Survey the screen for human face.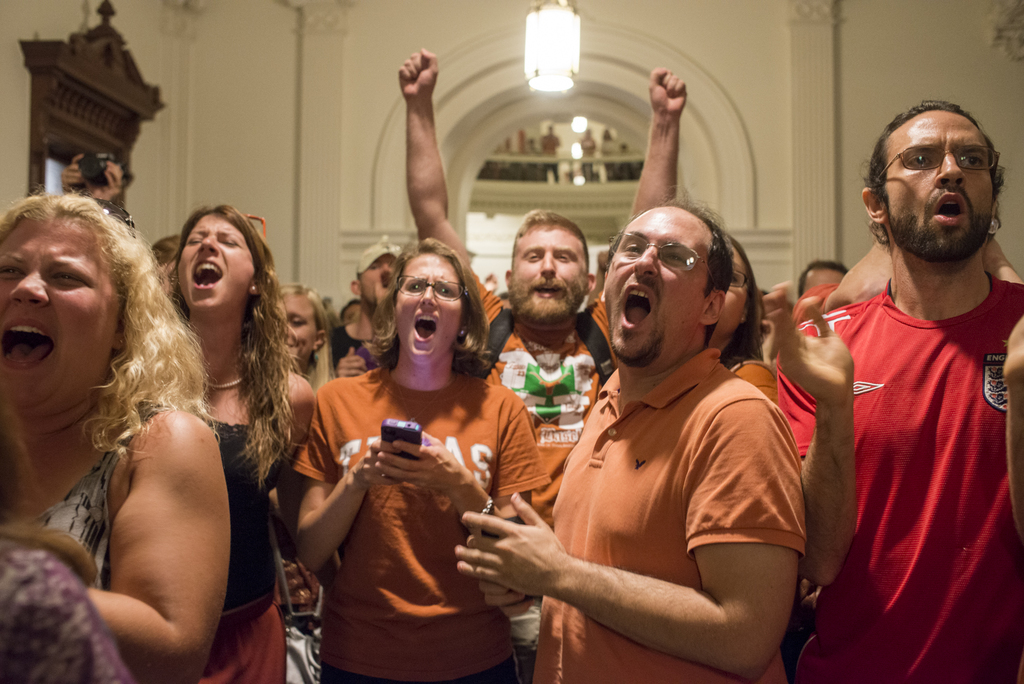
Survey found: (left=399, top=247, right=467, bottom=375).
